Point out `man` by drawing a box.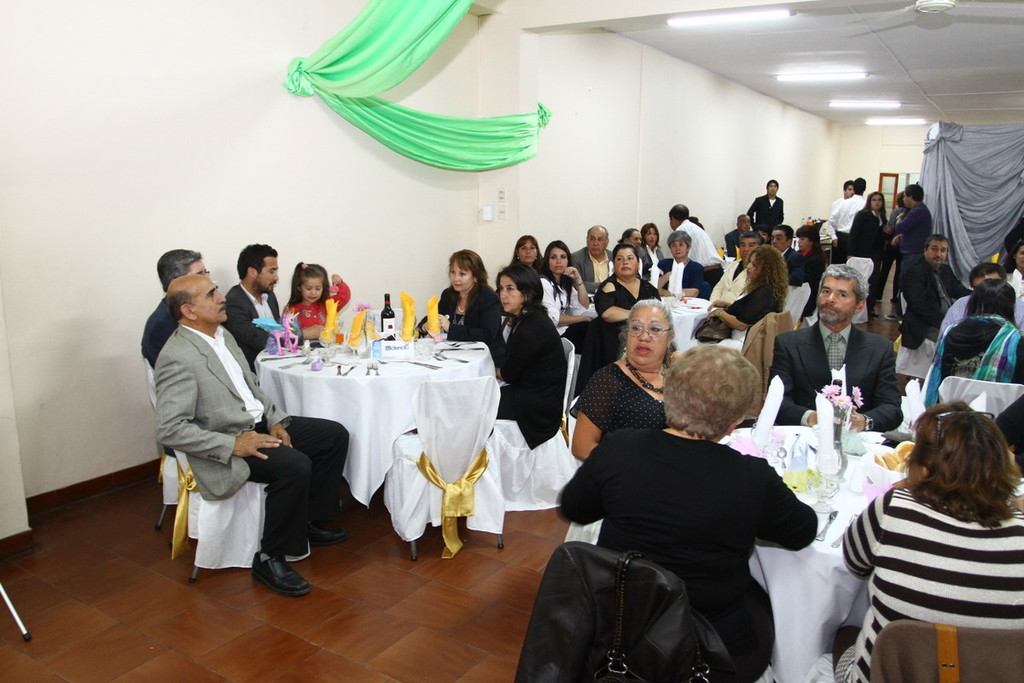
<region>722, 212, 752, 257</region>.
